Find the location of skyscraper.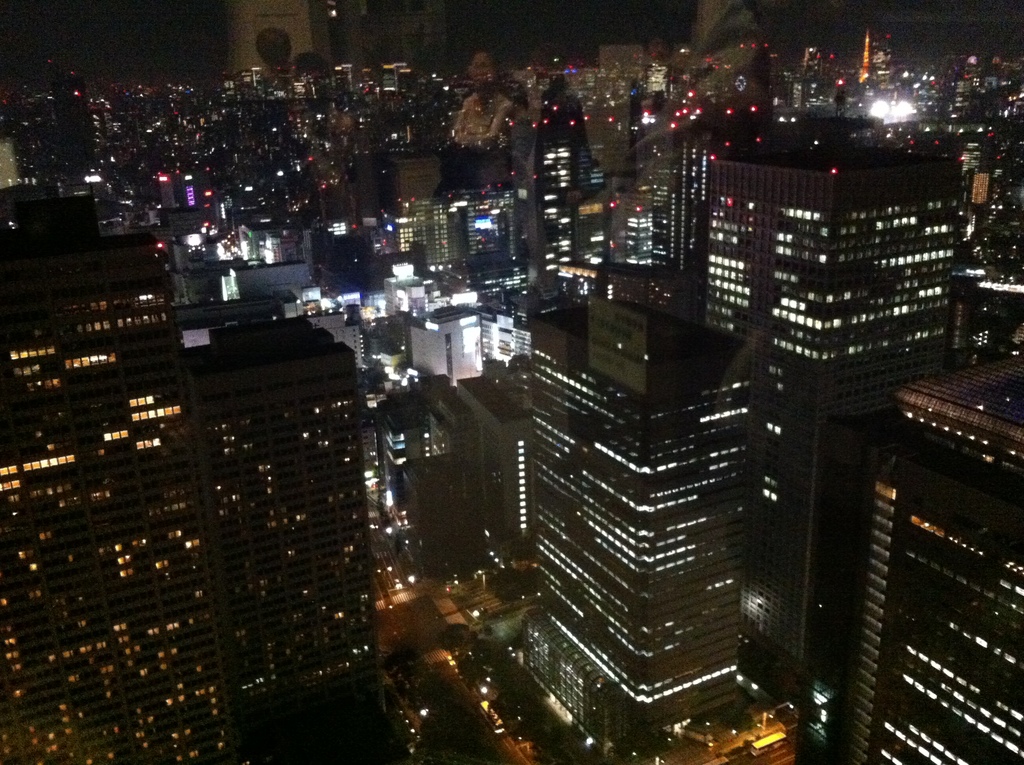
Location: 701/141/956/721.
